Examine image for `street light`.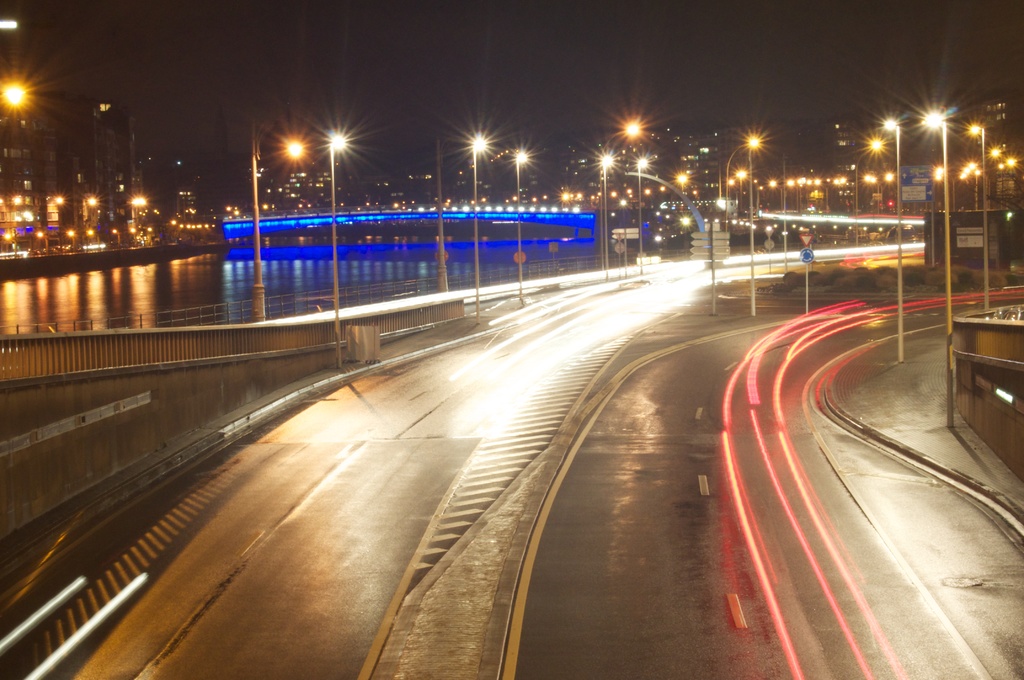
Examination result: region(966, 121, 992, 309).
